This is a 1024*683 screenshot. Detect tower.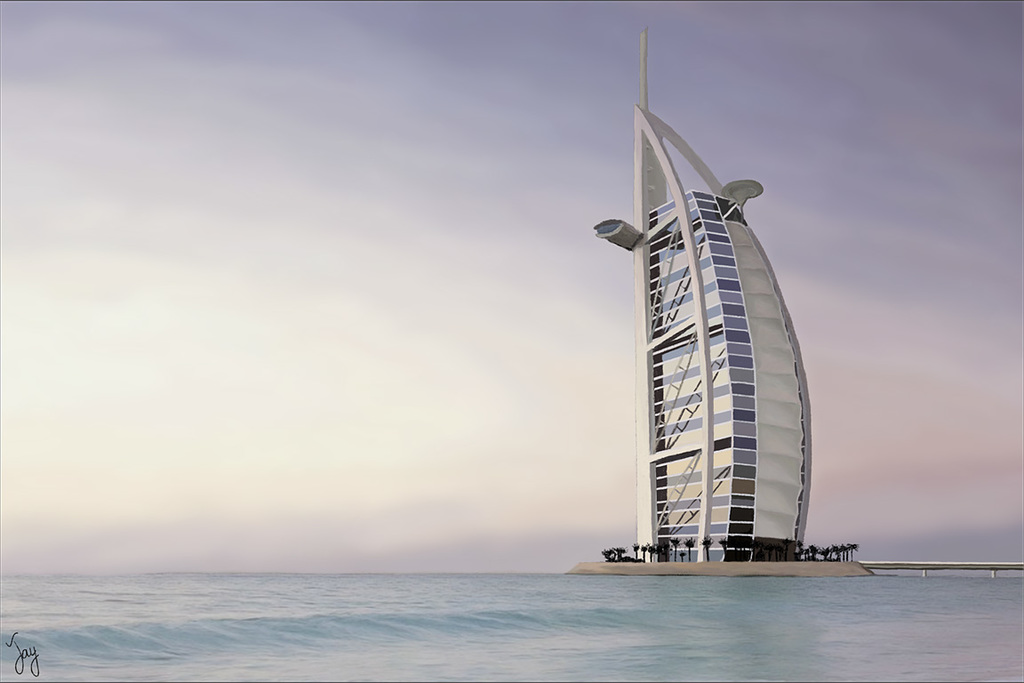
<region>593, 51, 828, 590</region>.
